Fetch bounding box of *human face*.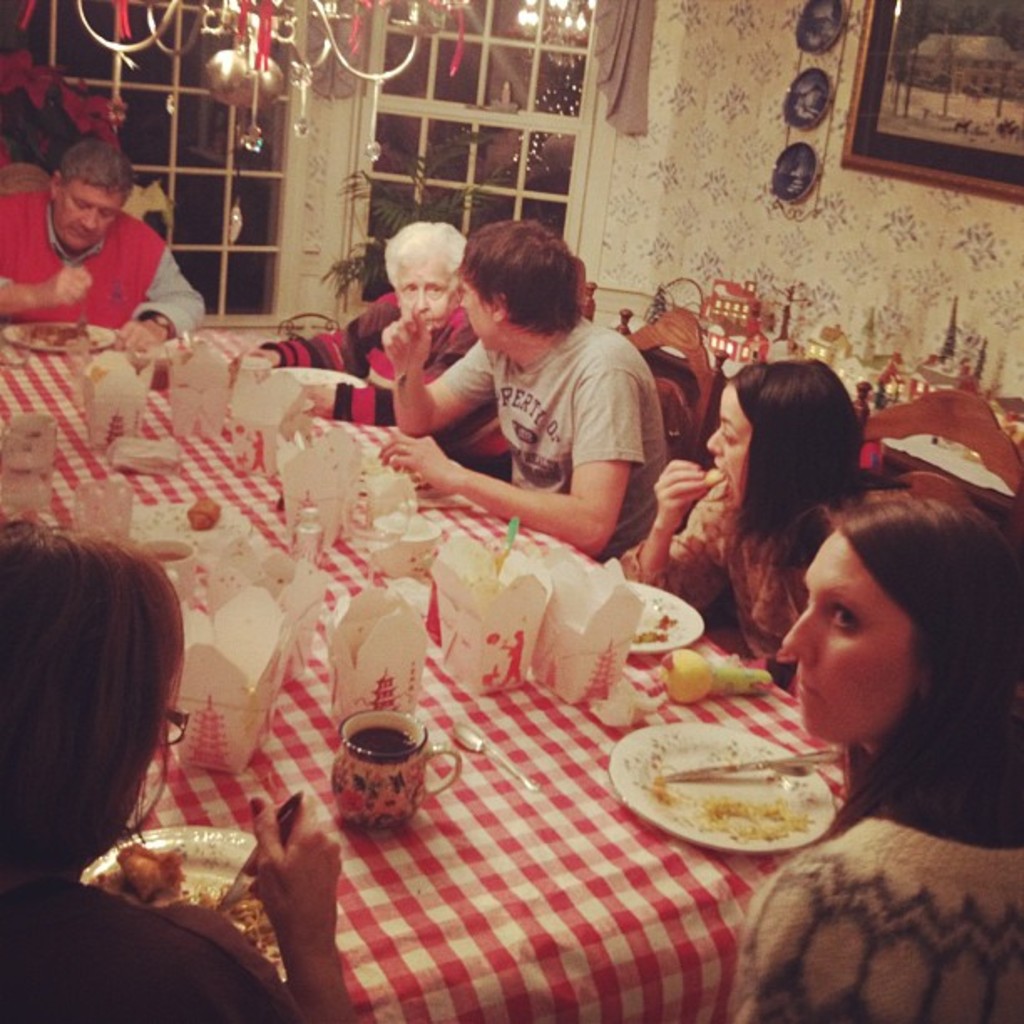
Bbox: rect(393, 263, 458, 333).
